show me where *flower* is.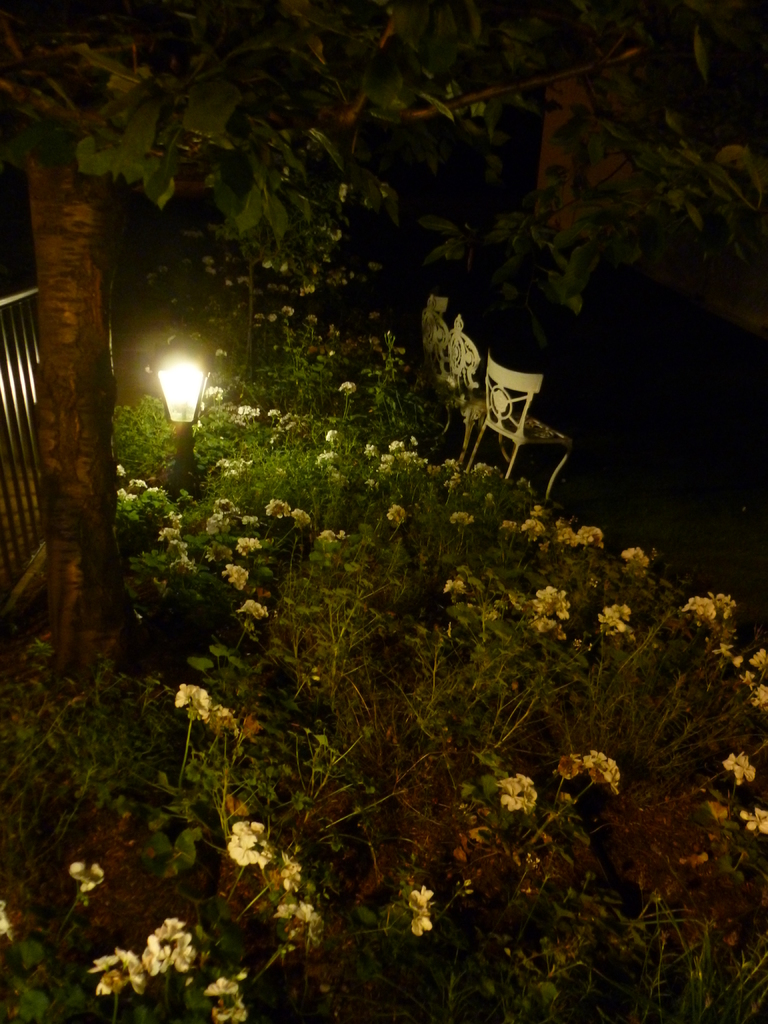
*flower* is at [left=204, top=975, right=237, bottom=995].
